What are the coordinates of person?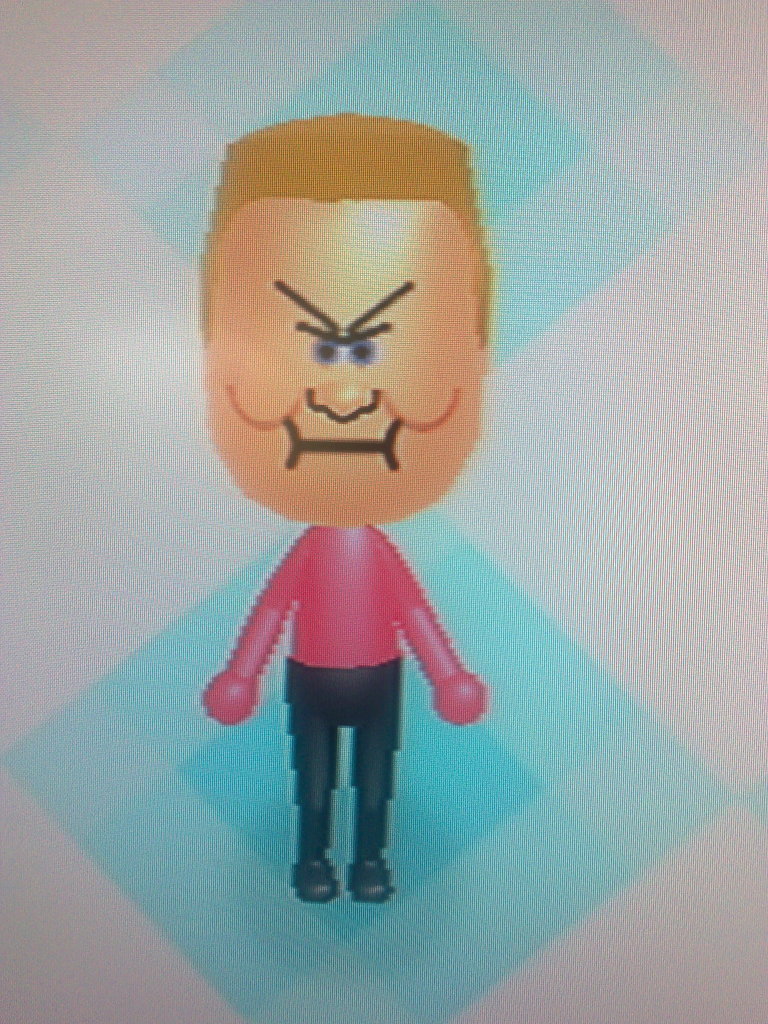
rect(178, 154, 504, 894).
